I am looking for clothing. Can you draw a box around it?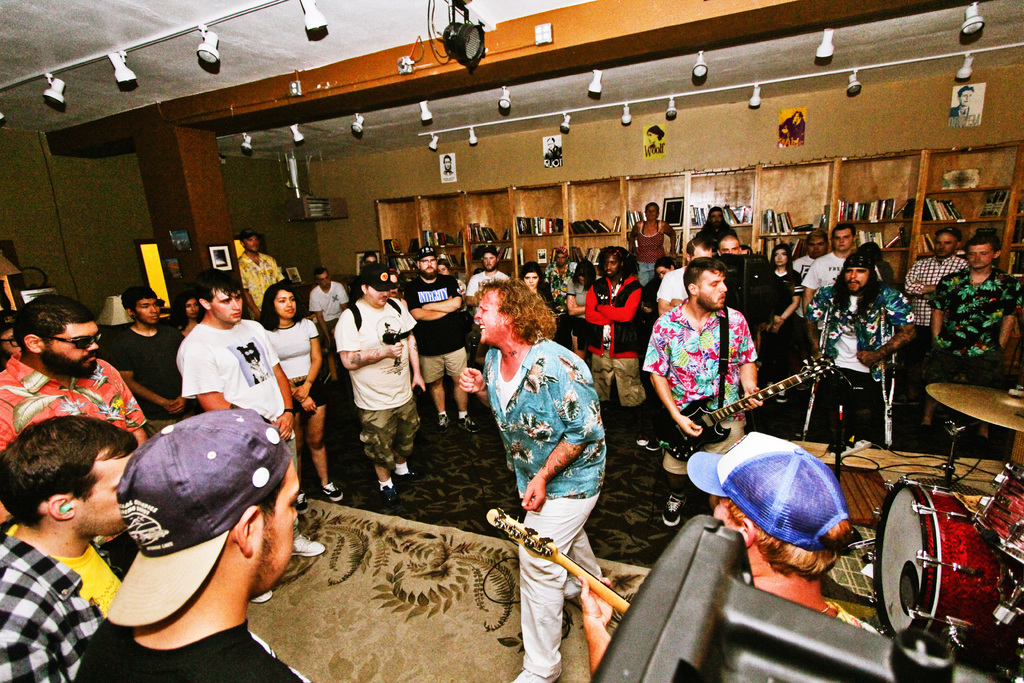
Sure, the bounding box is (left=77, top=618, right=308, bottom=682).
